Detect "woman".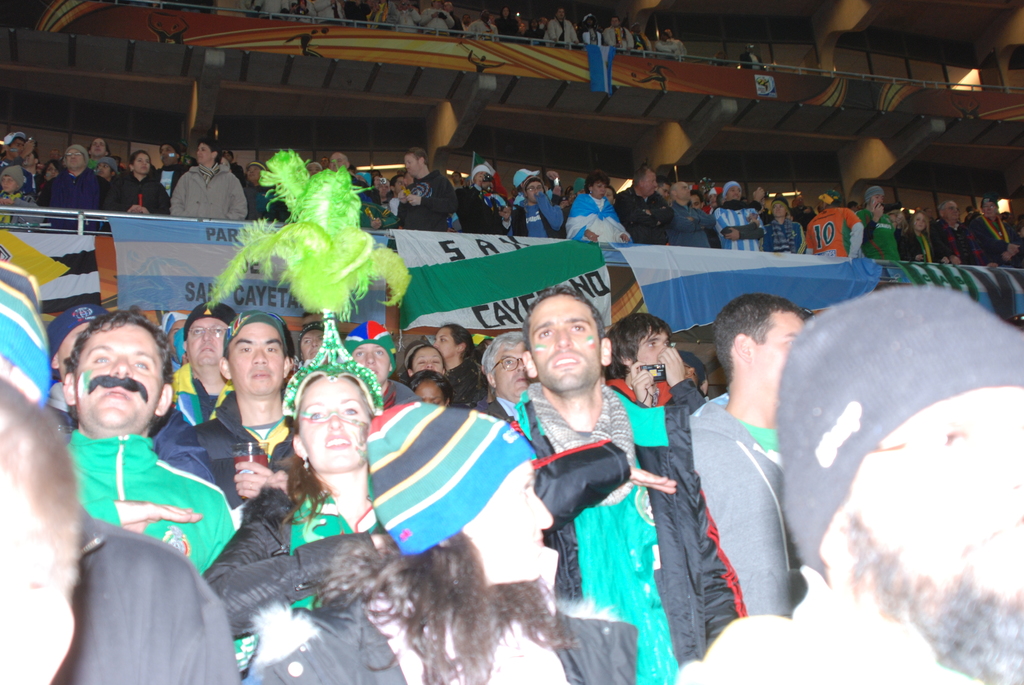
Detected at crop(402, 368, 452, 413).
